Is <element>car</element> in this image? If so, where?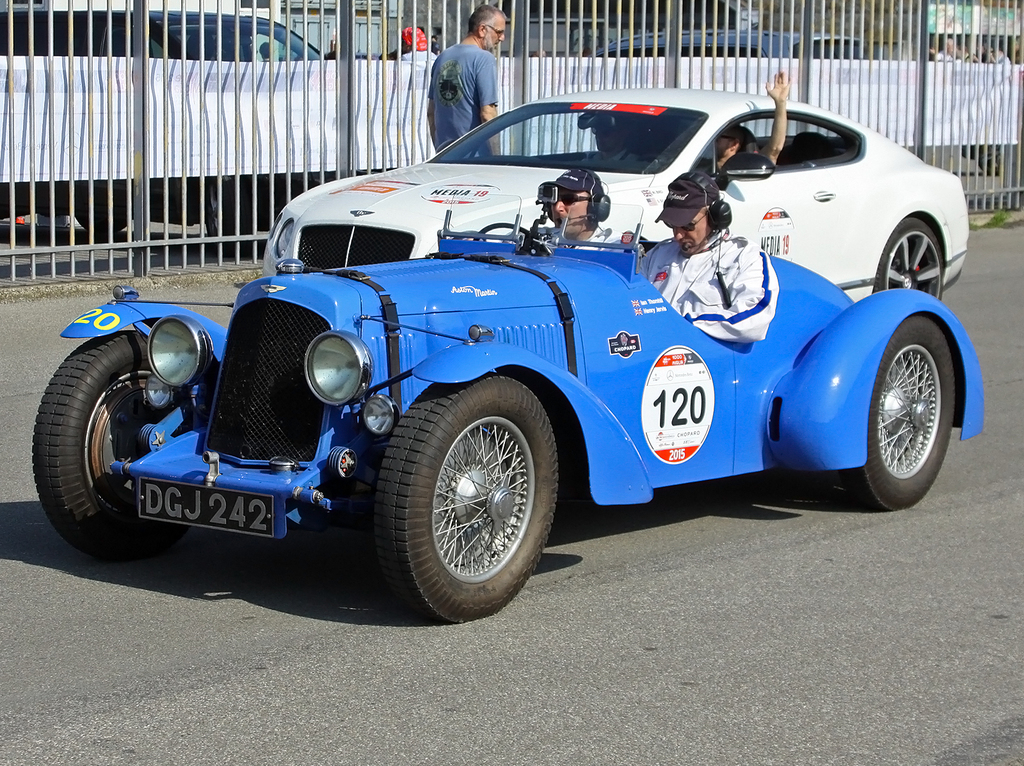
Yes, at (145, 8, 396, 256).
